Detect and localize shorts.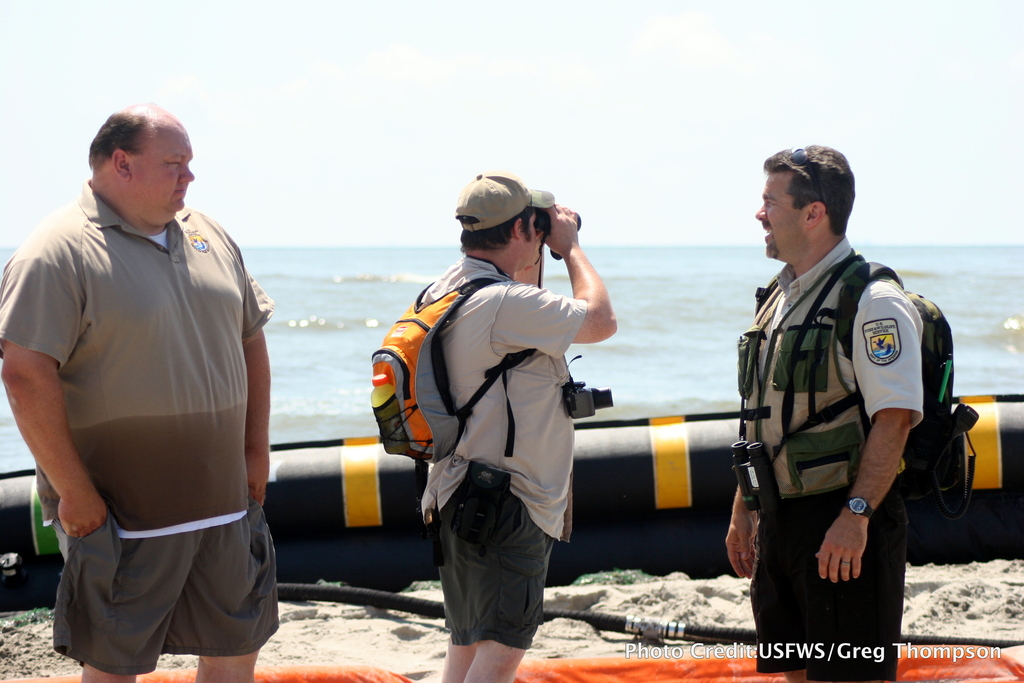
Localized at detection(435, 467, 551, 651).
